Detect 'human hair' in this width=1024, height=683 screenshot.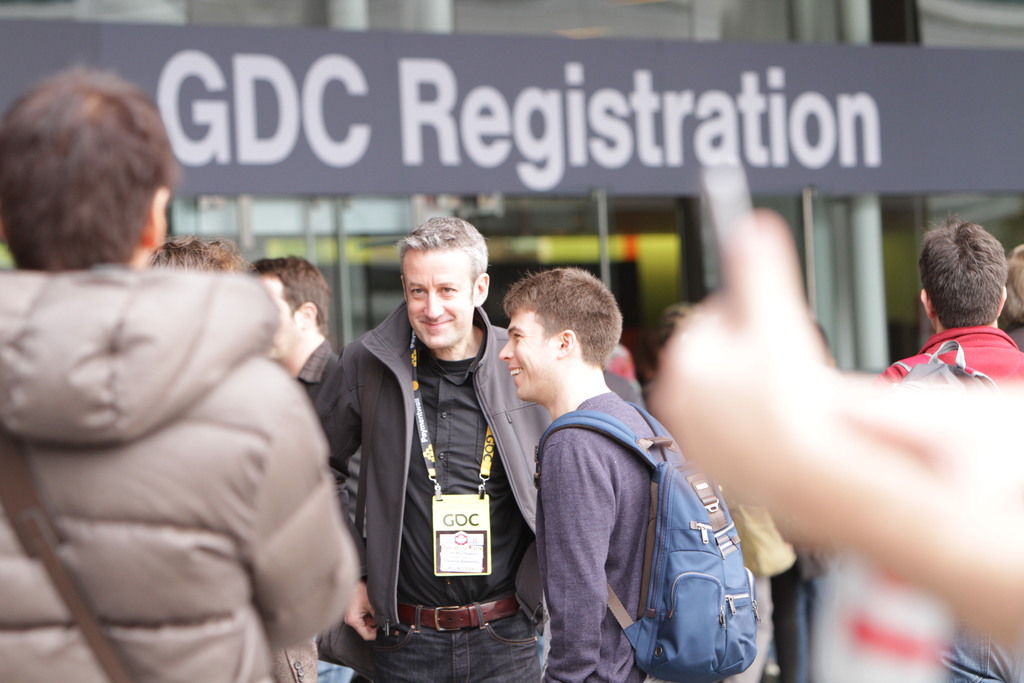
Detection: {"x1": 504, "y1": 264, "x2": 626, "y2": 370}.
